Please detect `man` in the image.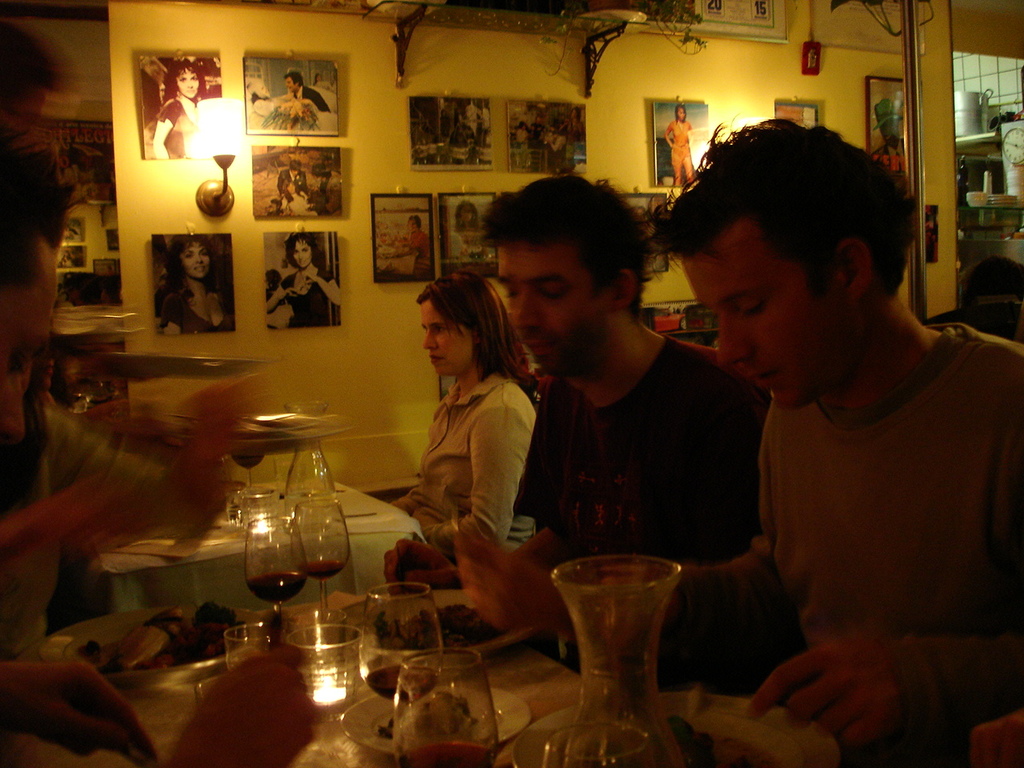
{"x1": 378, "y1": 172, "x2": 775, "y2": 664}.
